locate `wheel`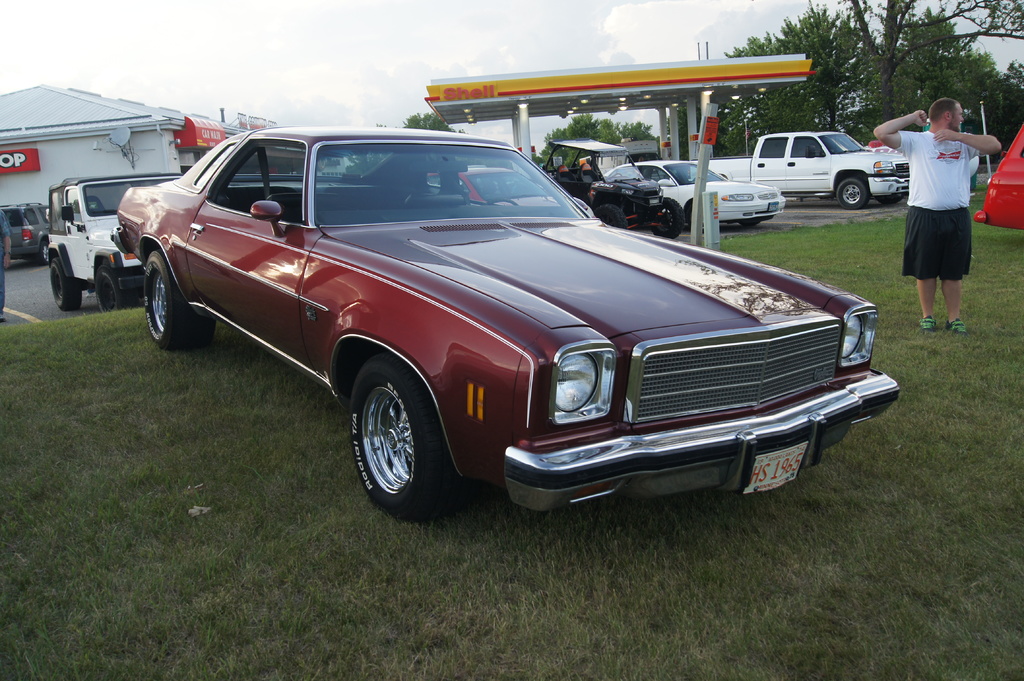
{"left": 346, "top": 348, "right": 459, "bottom": 516}
